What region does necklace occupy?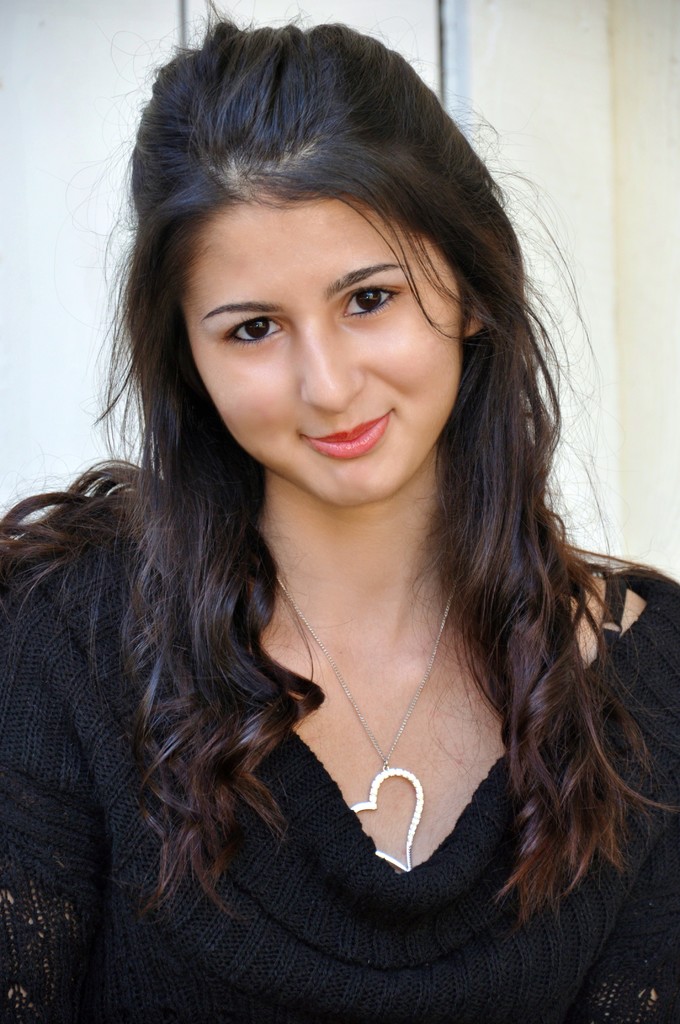
detection(269, 415, 478, 916).
